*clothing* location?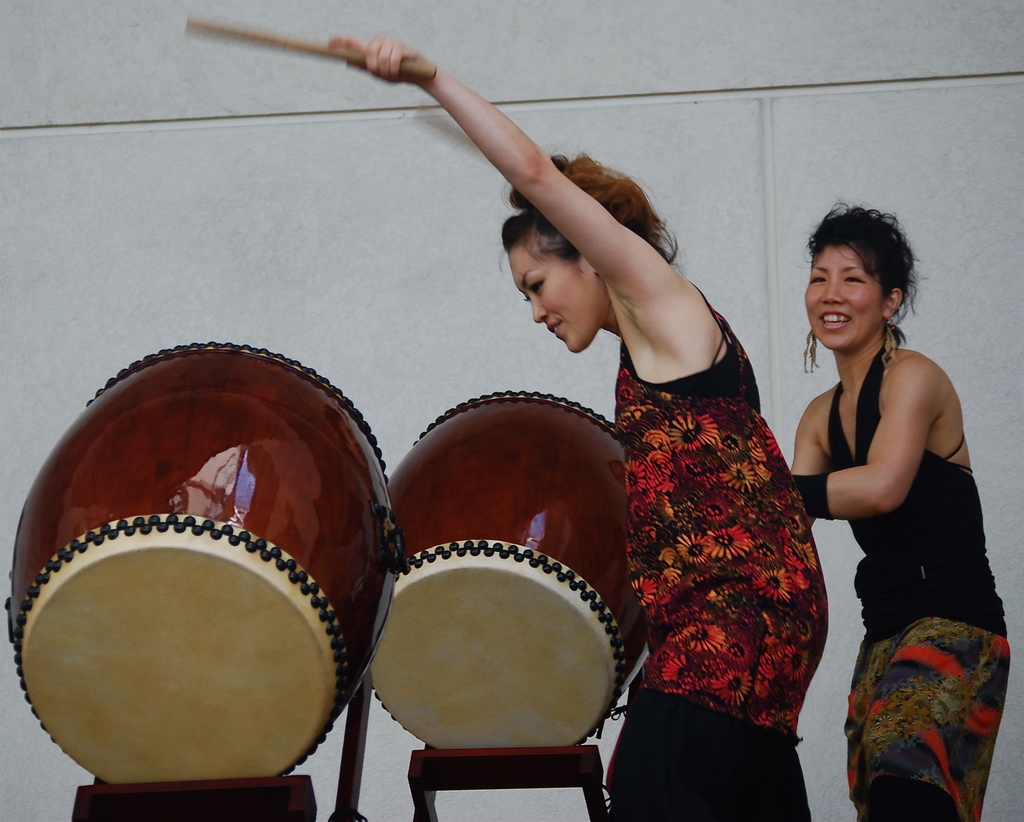
bbox(831, 346, 1010, 821)
